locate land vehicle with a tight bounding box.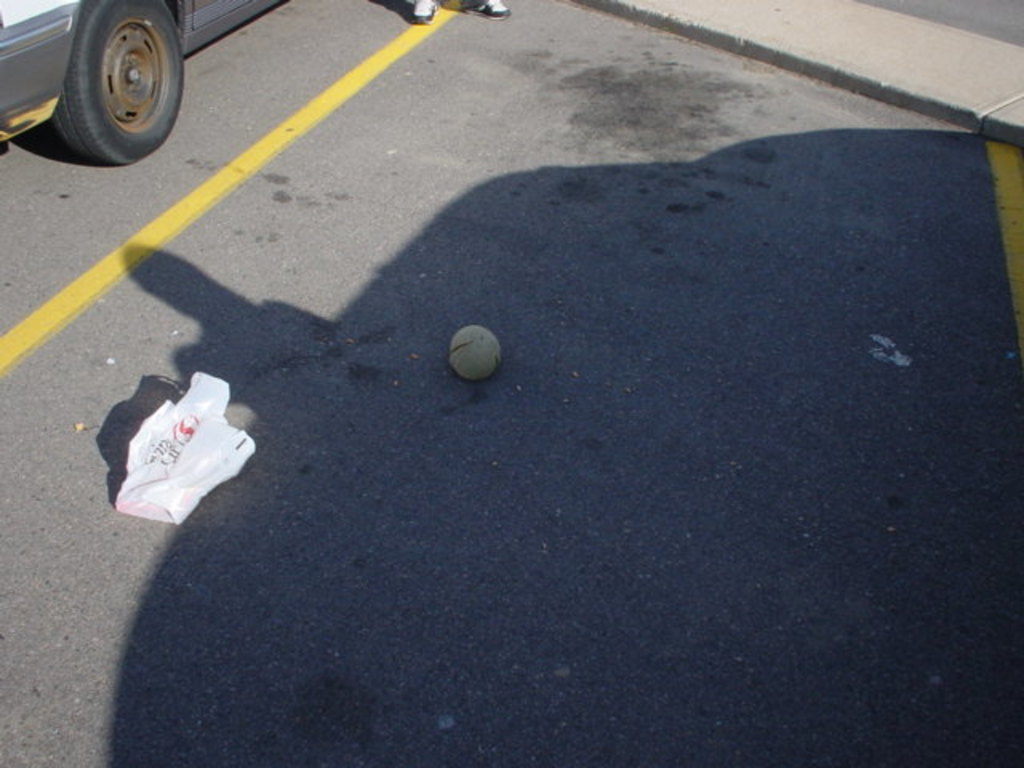
0/0/358/197.
